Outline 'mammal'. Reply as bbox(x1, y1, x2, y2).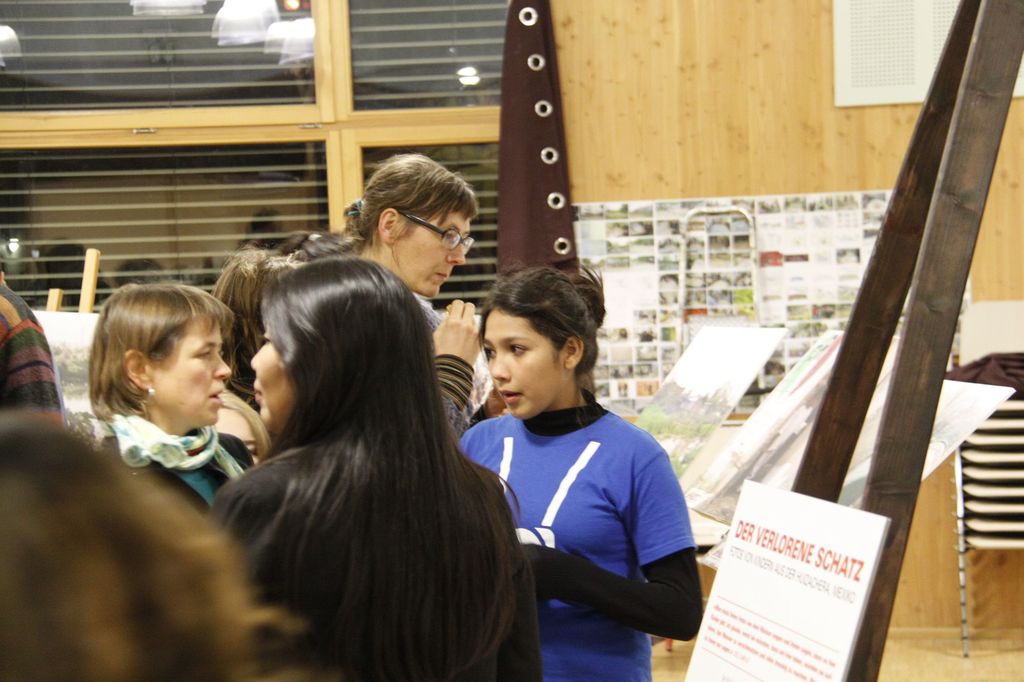
bbox(97, 278, 252, 519).
